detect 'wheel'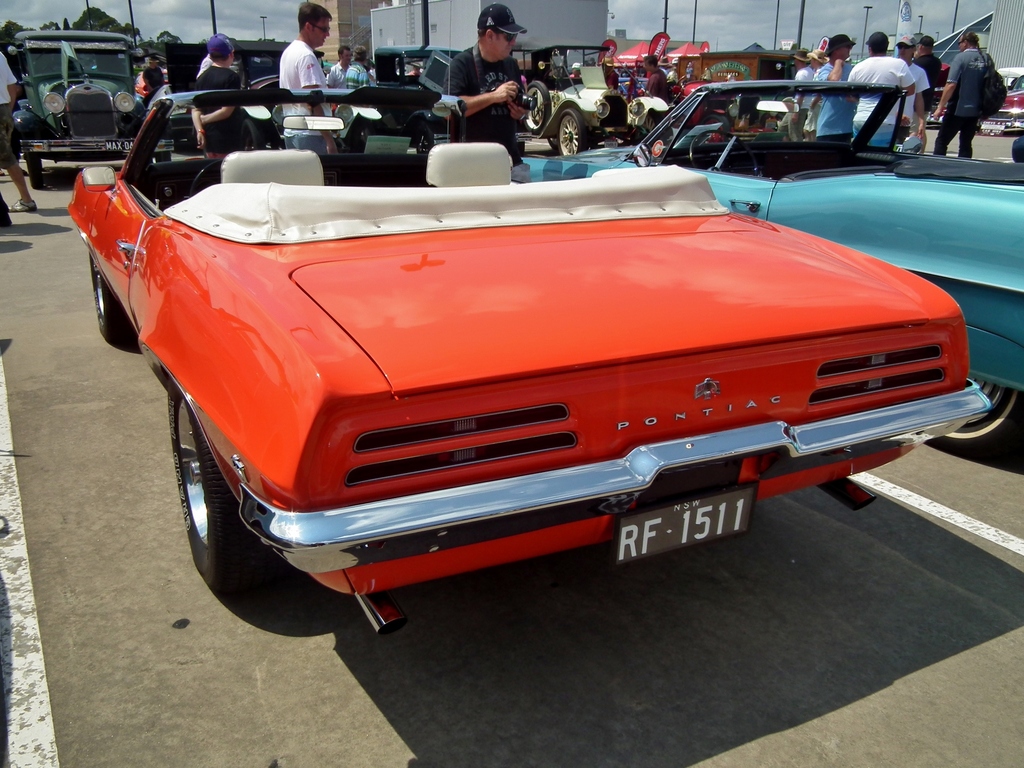
[522,78,554,134]
